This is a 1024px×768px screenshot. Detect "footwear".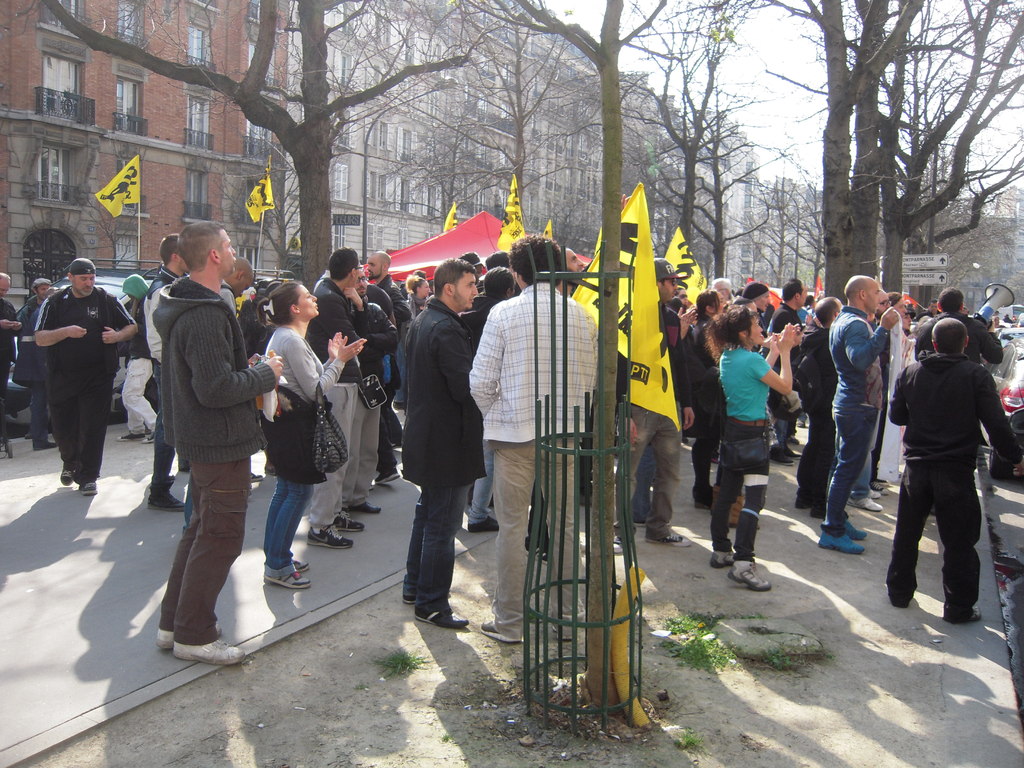
141 430 165 443.
